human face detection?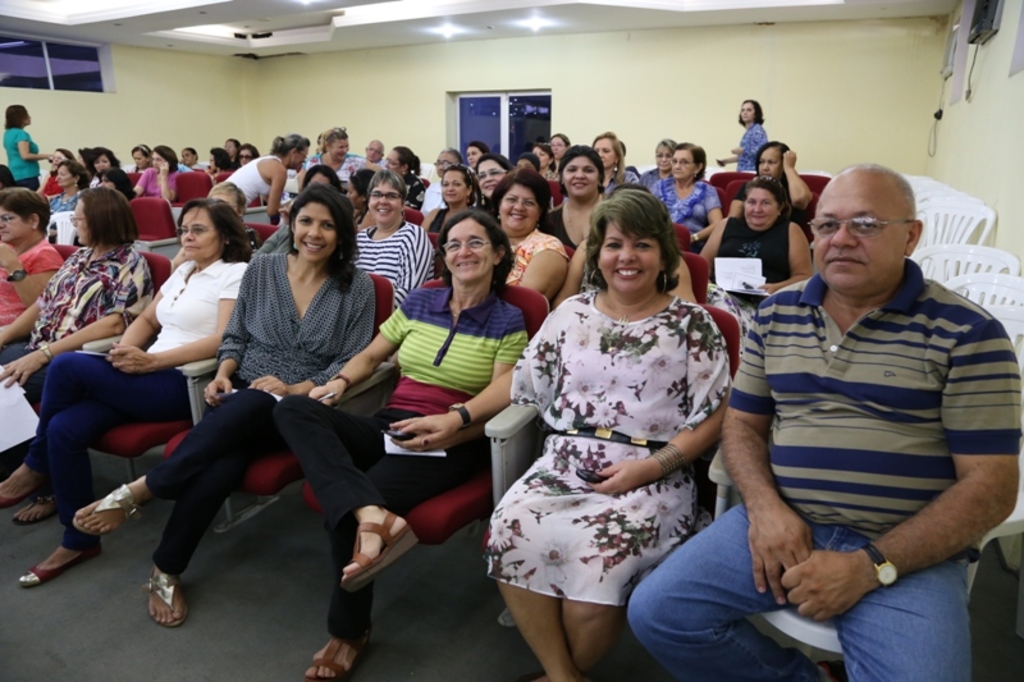
locate(333, 141, 353, 159)
